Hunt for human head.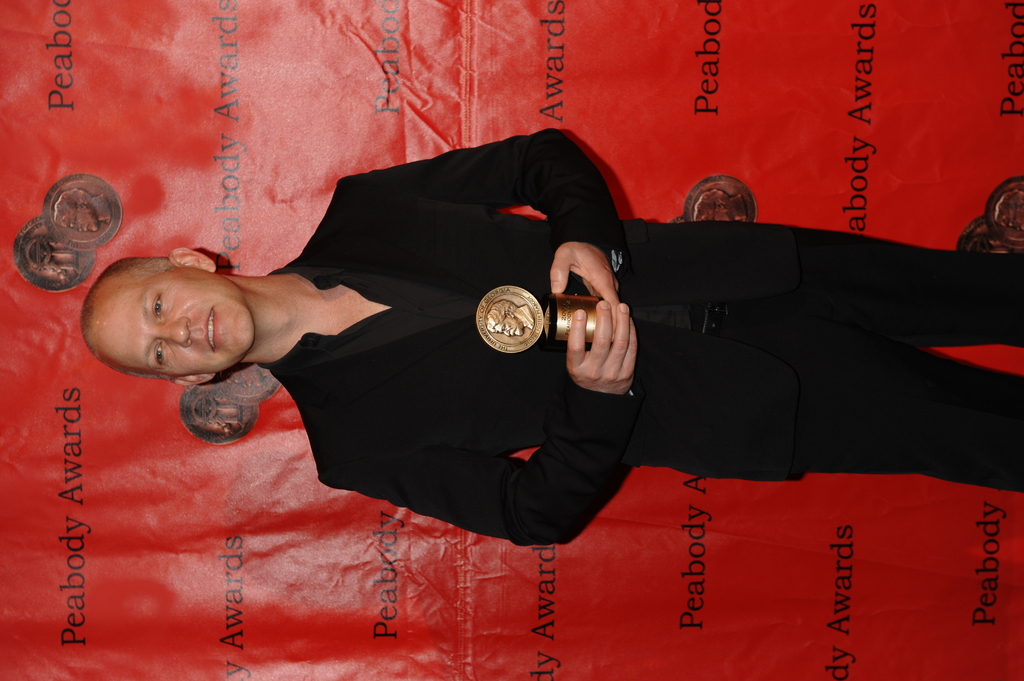
Hunted down at [696,188,728,225].
